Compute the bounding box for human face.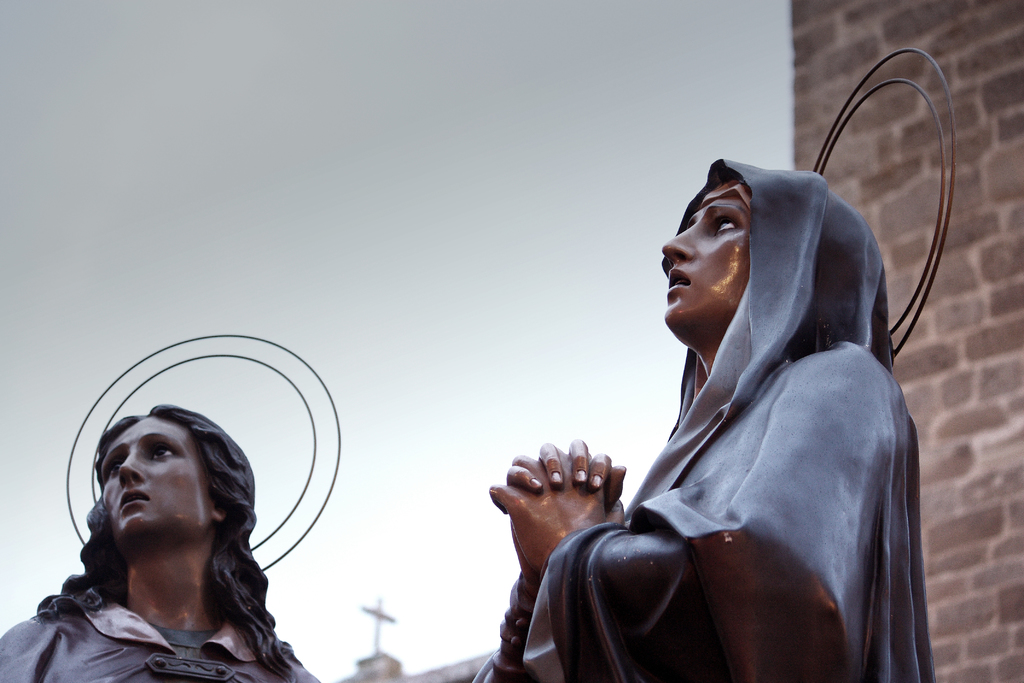
pyautogui.locateOnScreen(102, 417, 207, 545).
